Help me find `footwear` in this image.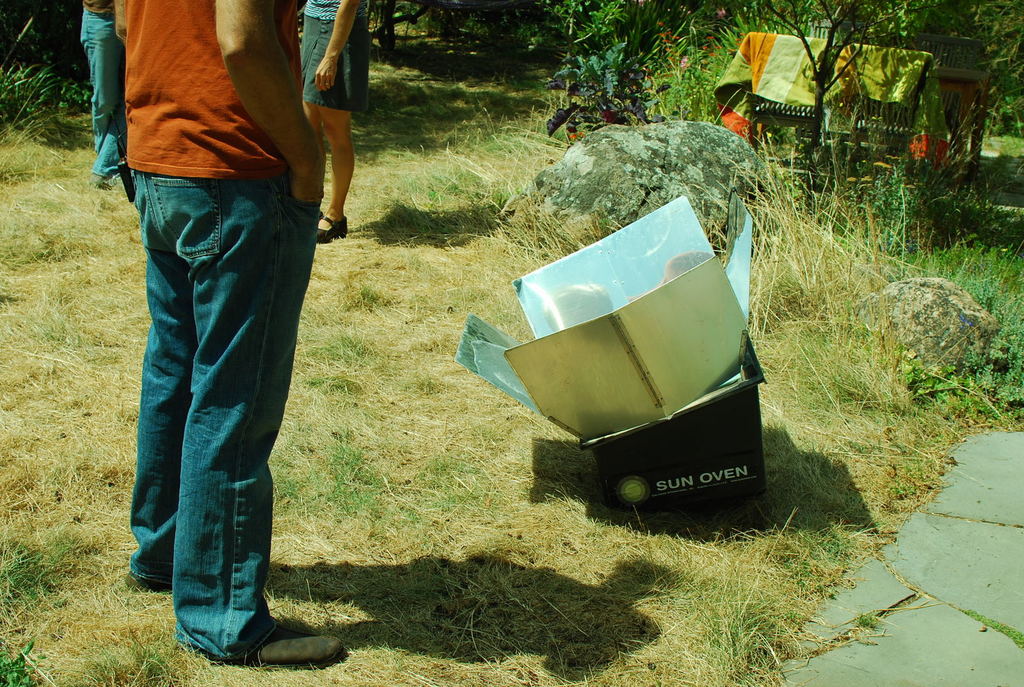
Found it: {"x1": 90, "y1": 173, "x2": 113, "y2": 193}.
